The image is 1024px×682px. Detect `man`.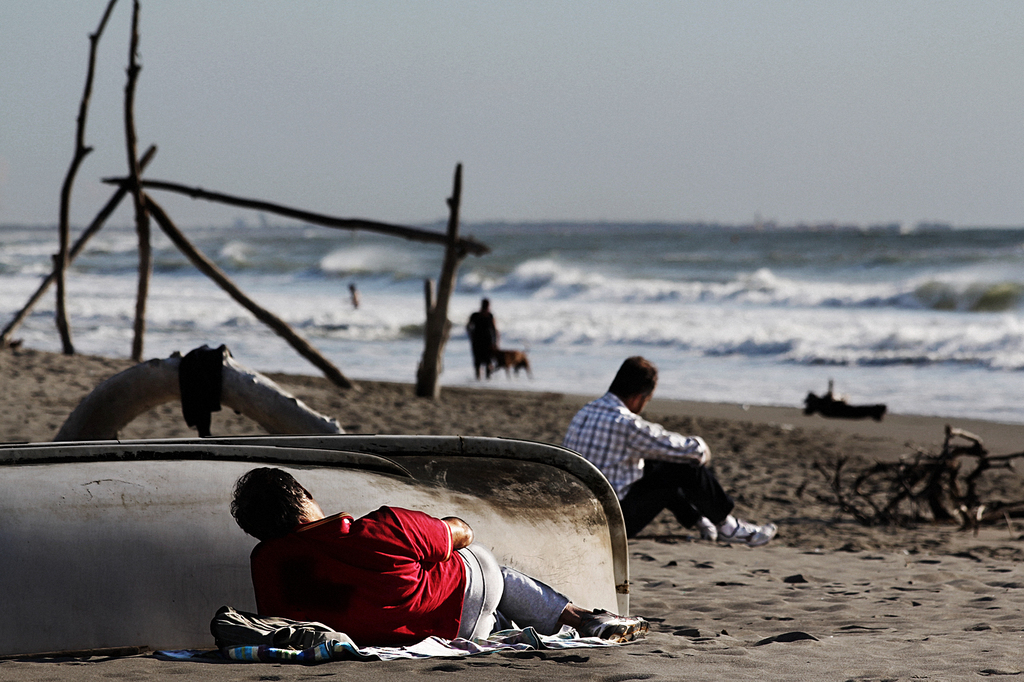
Detection: [224,468,650,645].
